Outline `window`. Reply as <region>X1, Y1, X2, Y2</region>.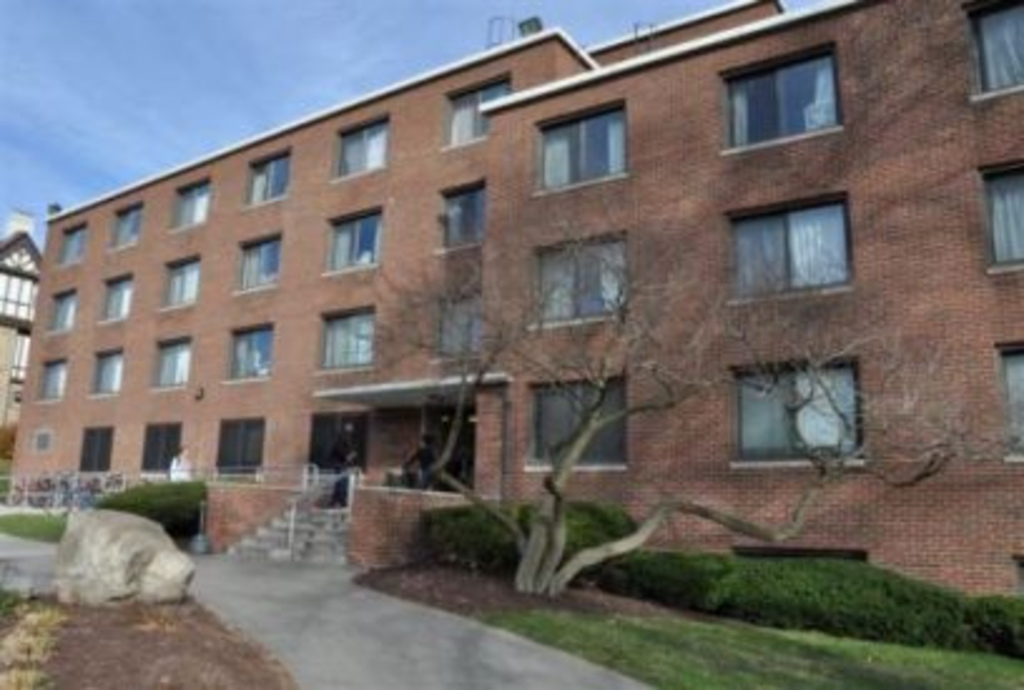
<region>527, 233, 625, 326</region>.
